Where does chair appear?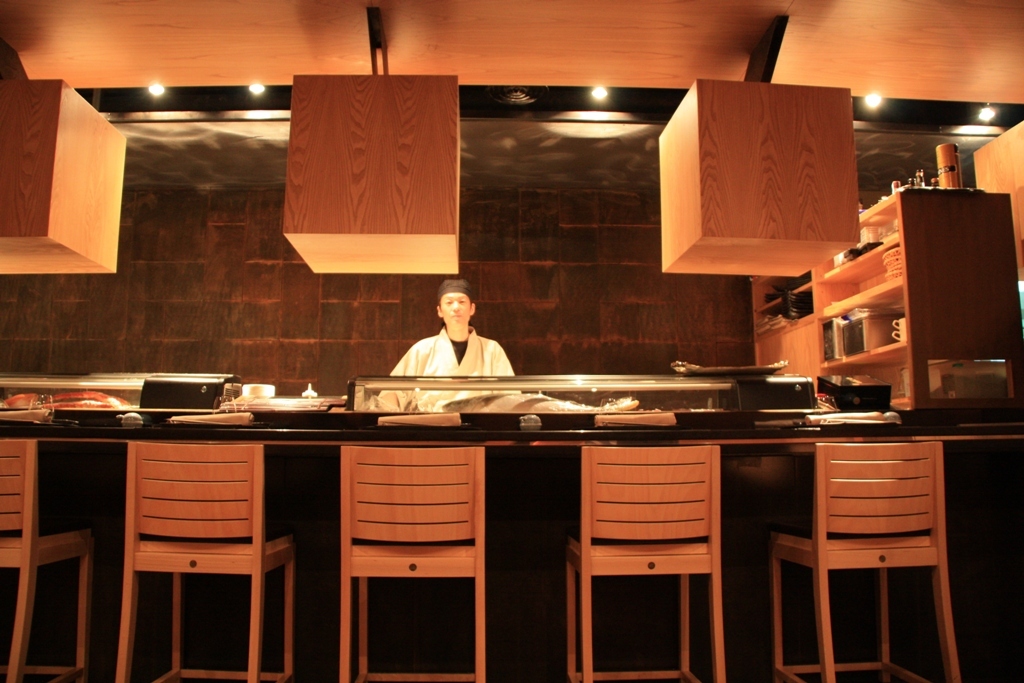
Appears at [116,440,297,682].
